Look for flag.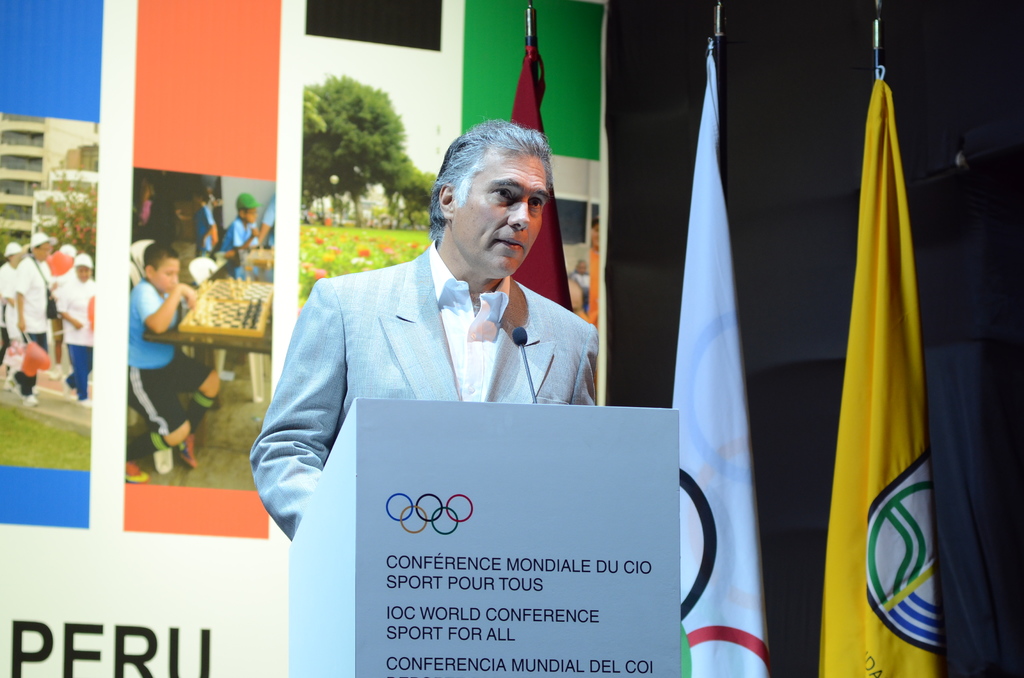
Found: [502, 37, 578, 319].
